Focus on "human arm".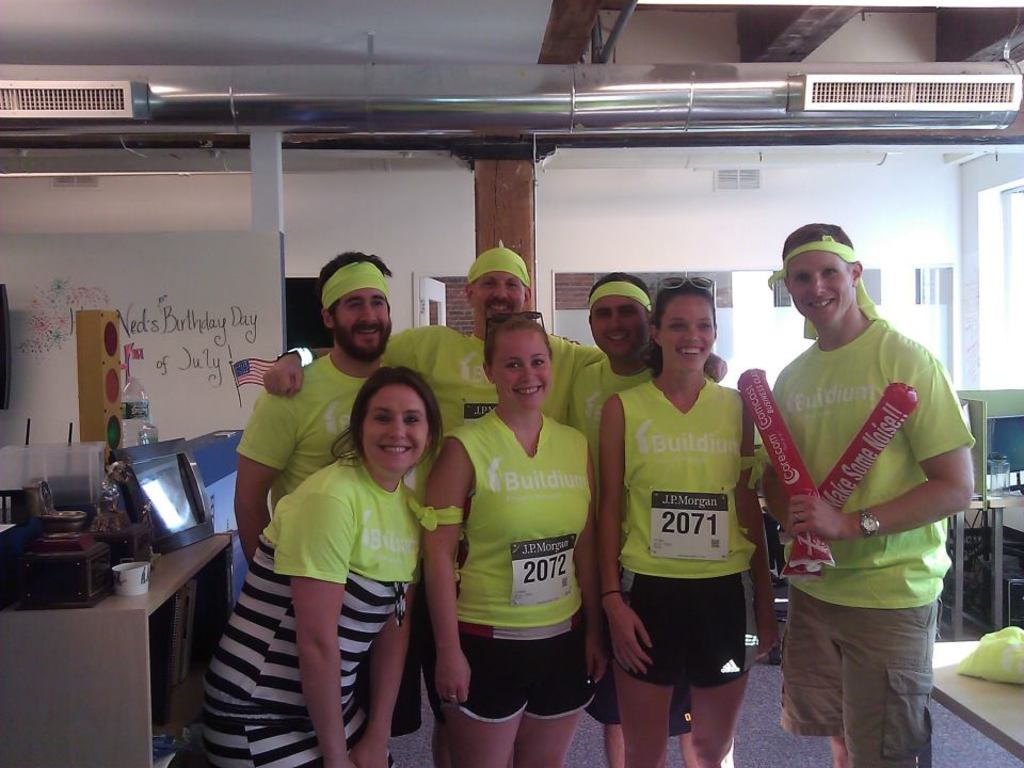
Focused at (x1=577, y1=431, x2=610, y2=682).
